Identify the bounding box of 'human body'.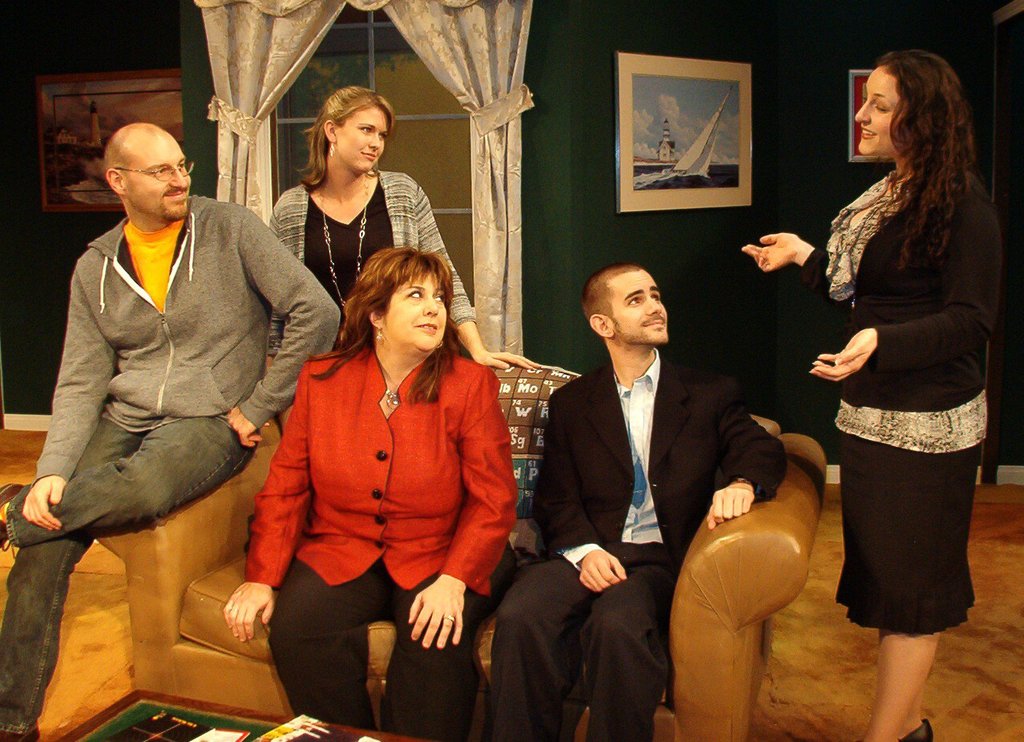
<bbox>213, 248, 528, 741</bbox>.
